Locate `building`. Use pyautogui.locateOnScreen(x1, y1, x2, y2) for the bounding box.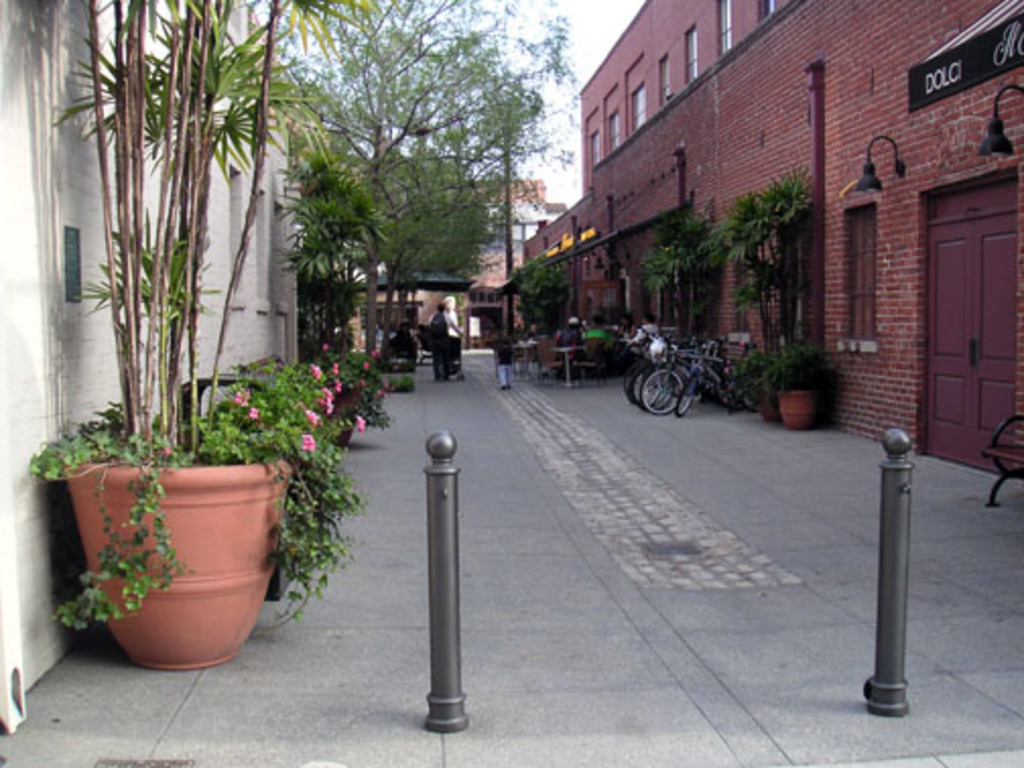
pyautogui.locateOnScreen(520, 0, 1022, 479).
